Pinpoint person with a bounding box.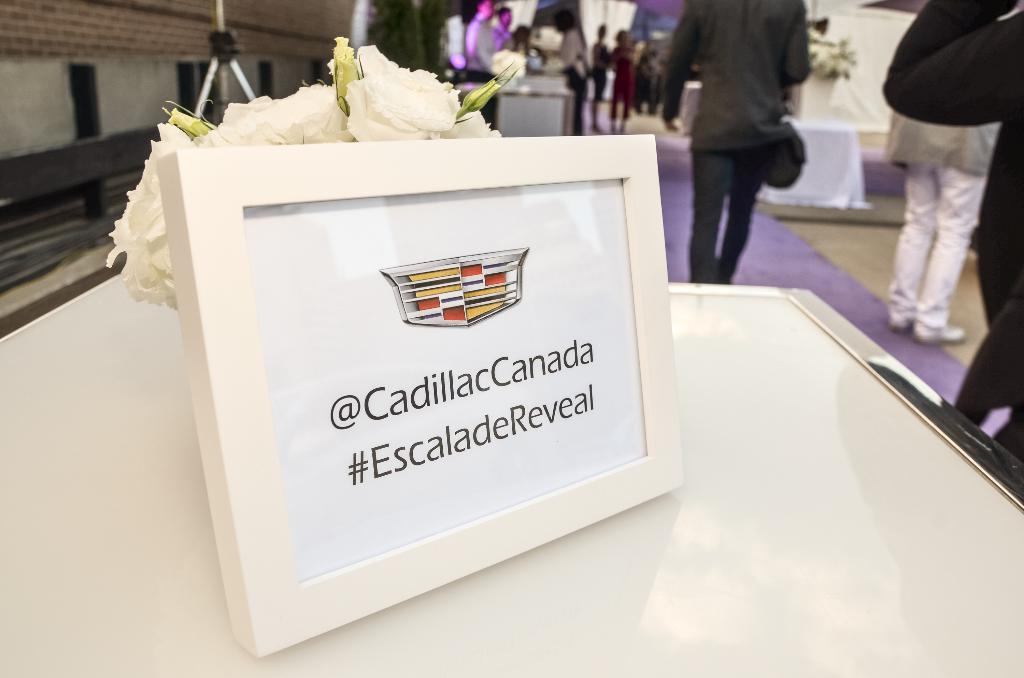
465,0,499,136.
